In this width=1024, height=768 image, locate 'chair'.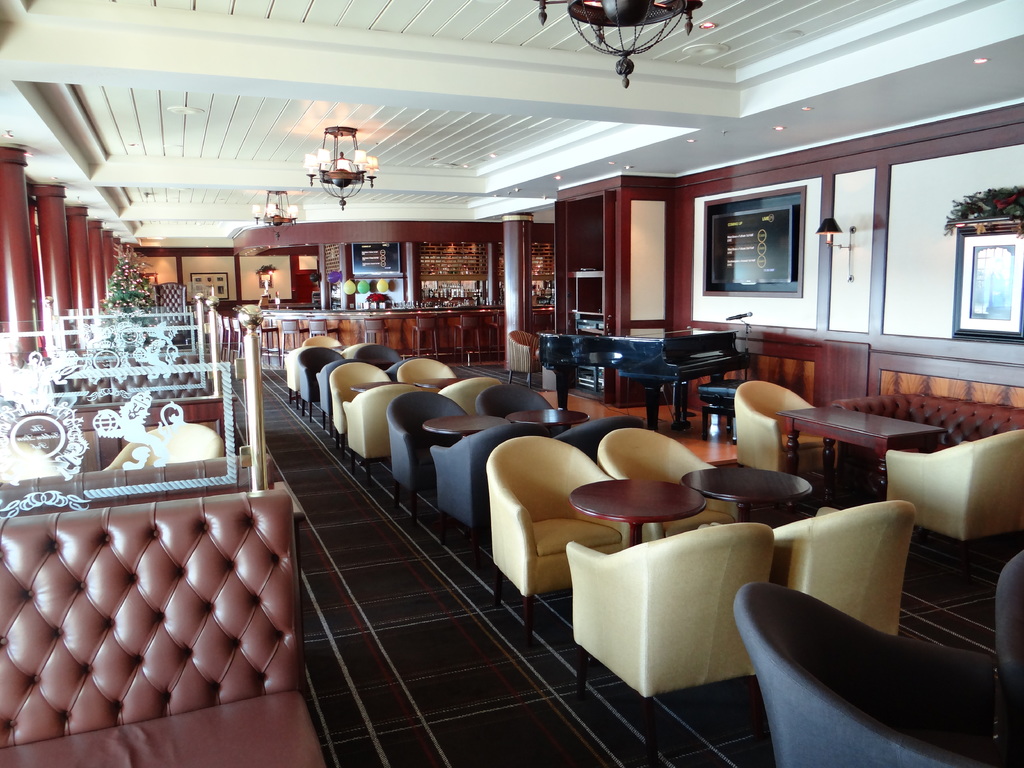
Bounding box: region(411, 314, 440, 357).
